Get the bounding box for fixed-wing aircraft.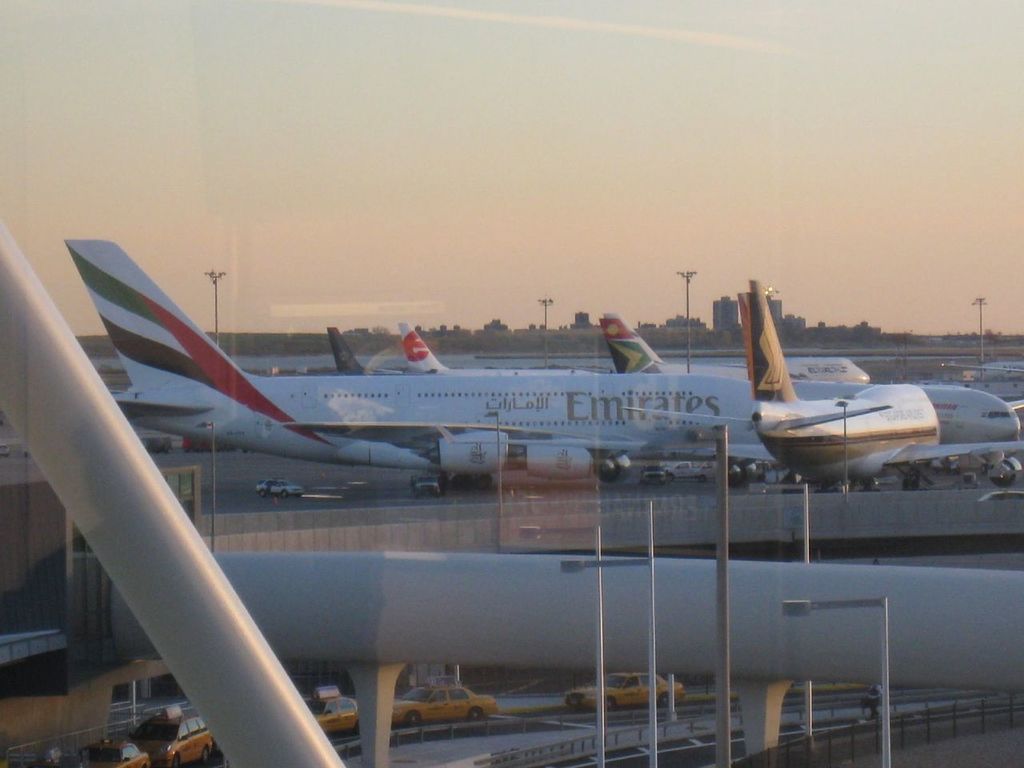
bbox=(614, 310, 871, 385).
